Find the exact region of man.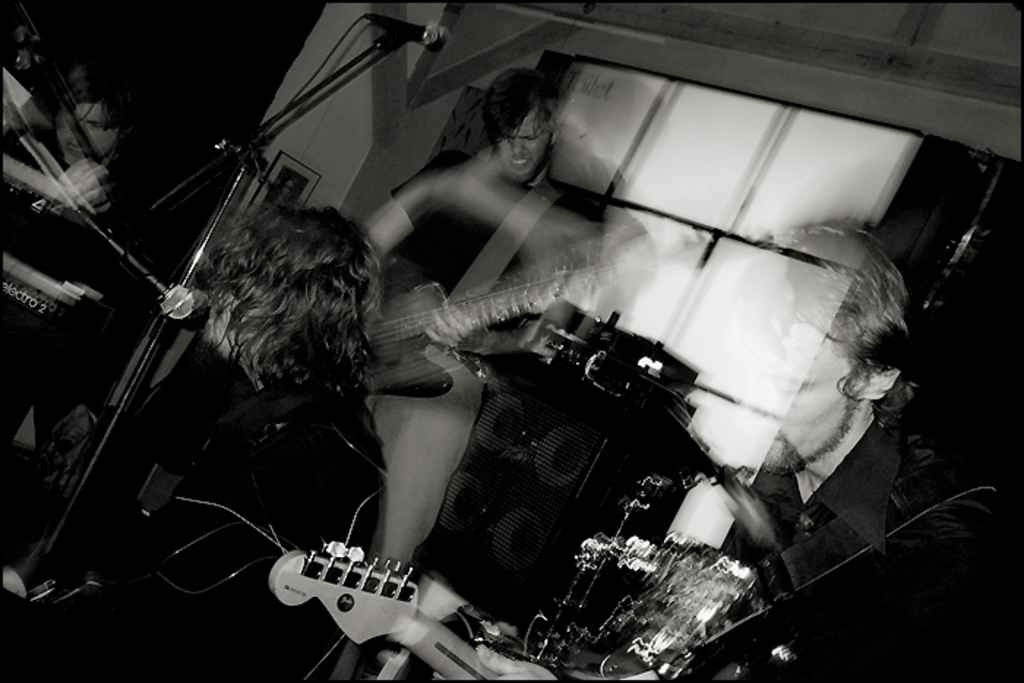
Exact region: [3, 208, 380, 682].
